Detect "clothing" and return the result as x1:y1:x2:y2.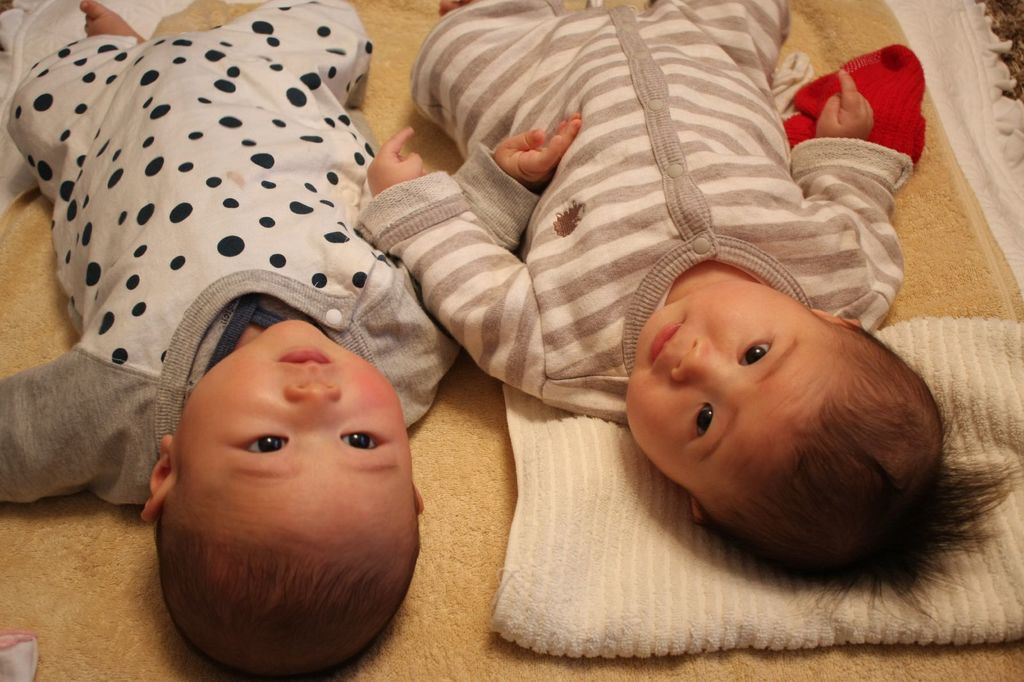
0:6:458:527.
